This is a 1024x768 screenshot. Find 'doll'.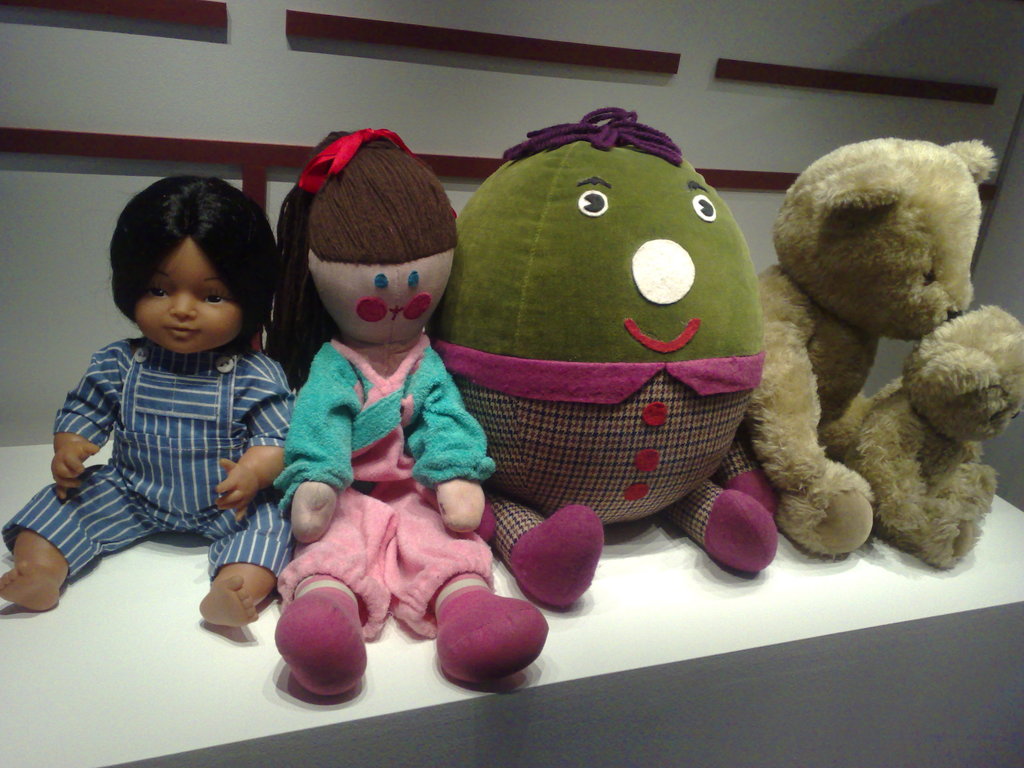
Bounding box: x1=246, y1=133, x2=506, y2=676.
